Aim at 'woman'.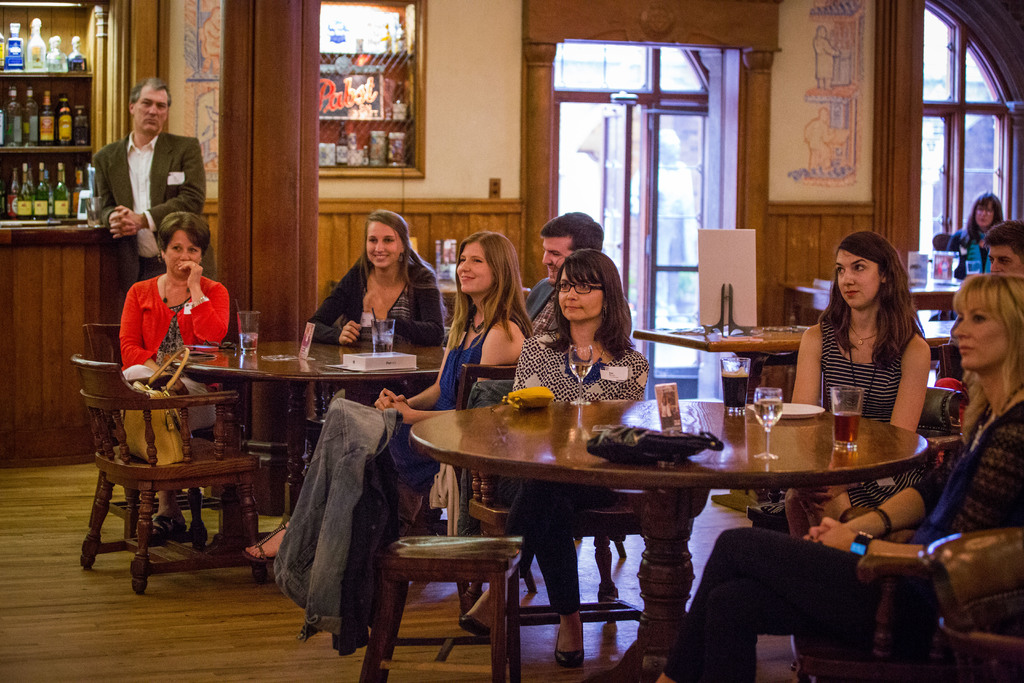
Aimed at <region>947, 186, 1004, 286</region>.
